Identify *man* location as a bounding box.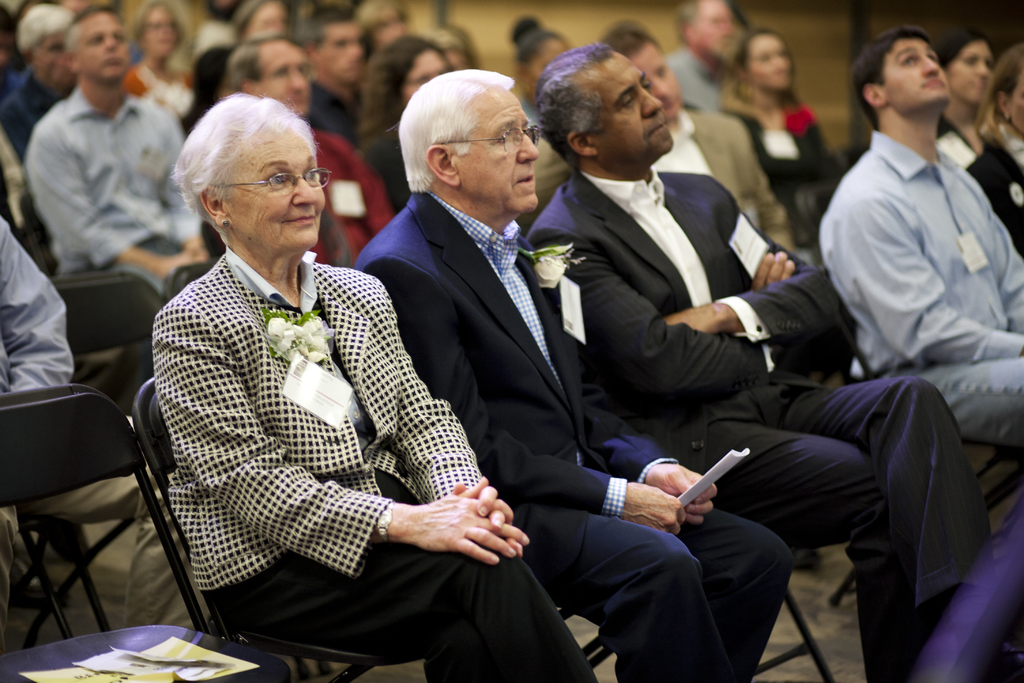
select_region(529, 49, 989, 682).
